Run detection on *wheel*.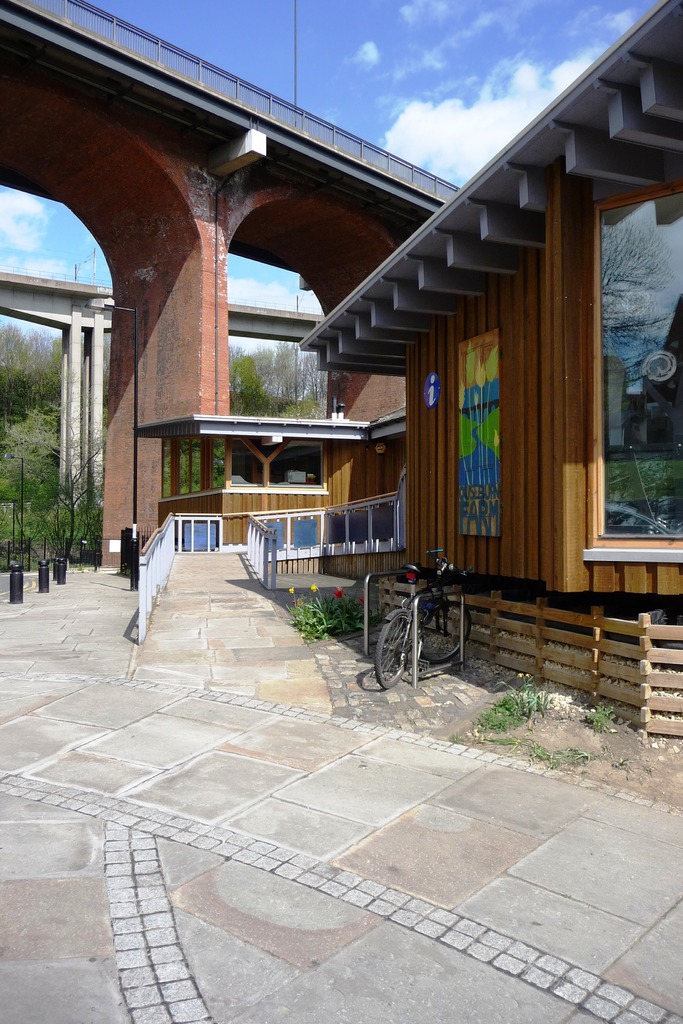
Result: 418 604 473 663.
